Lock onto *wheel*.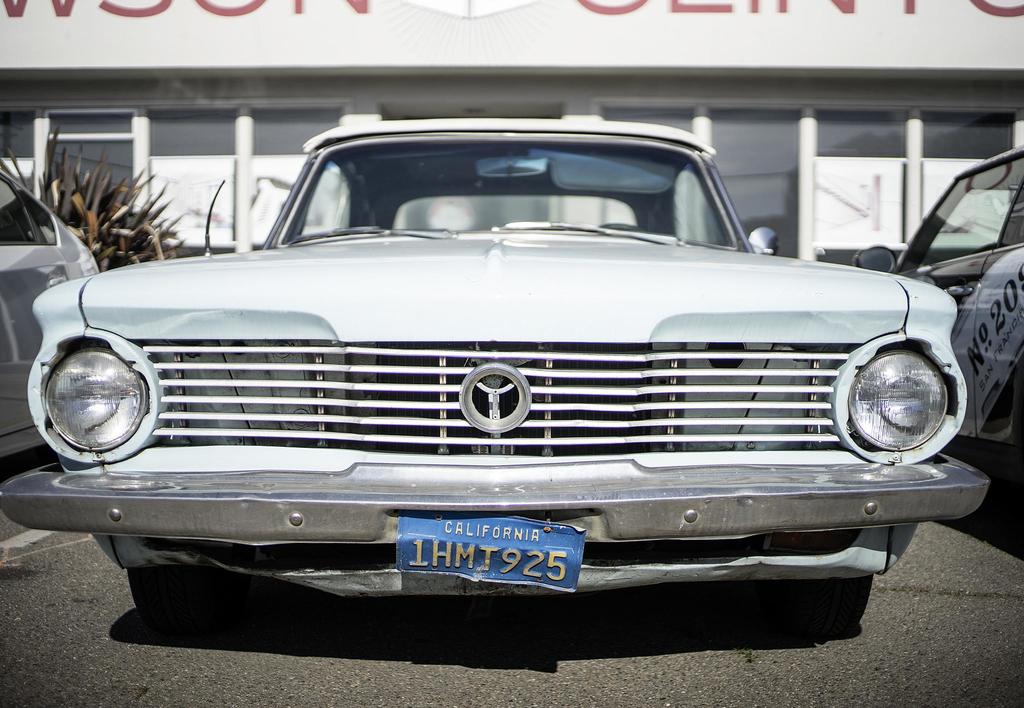
Locked: box(121, 566, 200, 632).
